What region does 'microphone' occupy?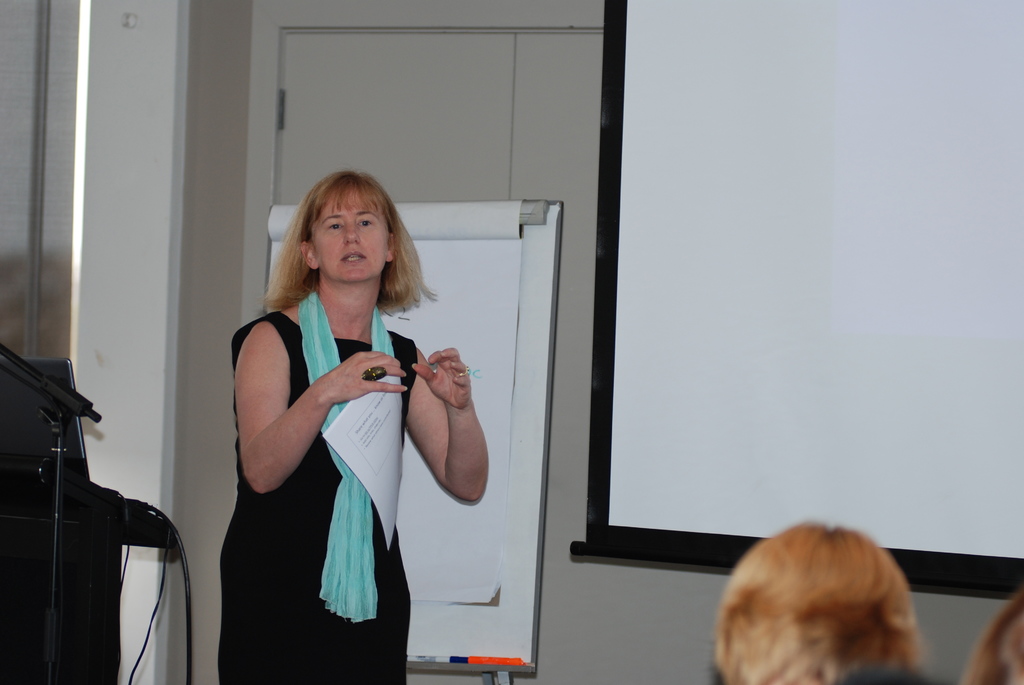
bbox=(0, 338, 105, 423).
